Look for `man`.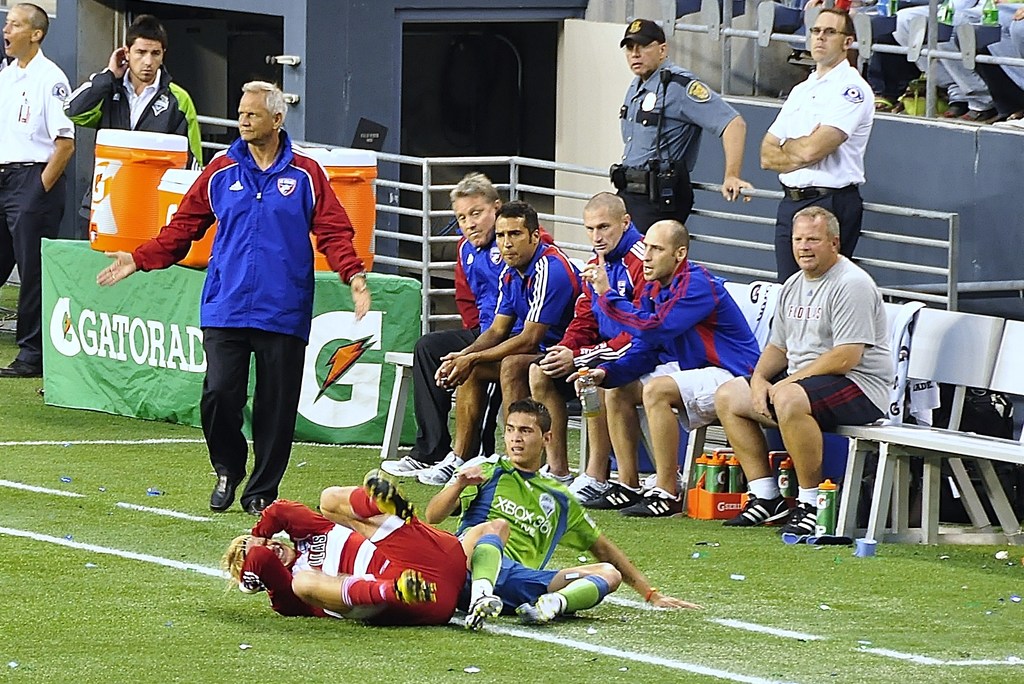
Found: 764, 9, 876, 284.
